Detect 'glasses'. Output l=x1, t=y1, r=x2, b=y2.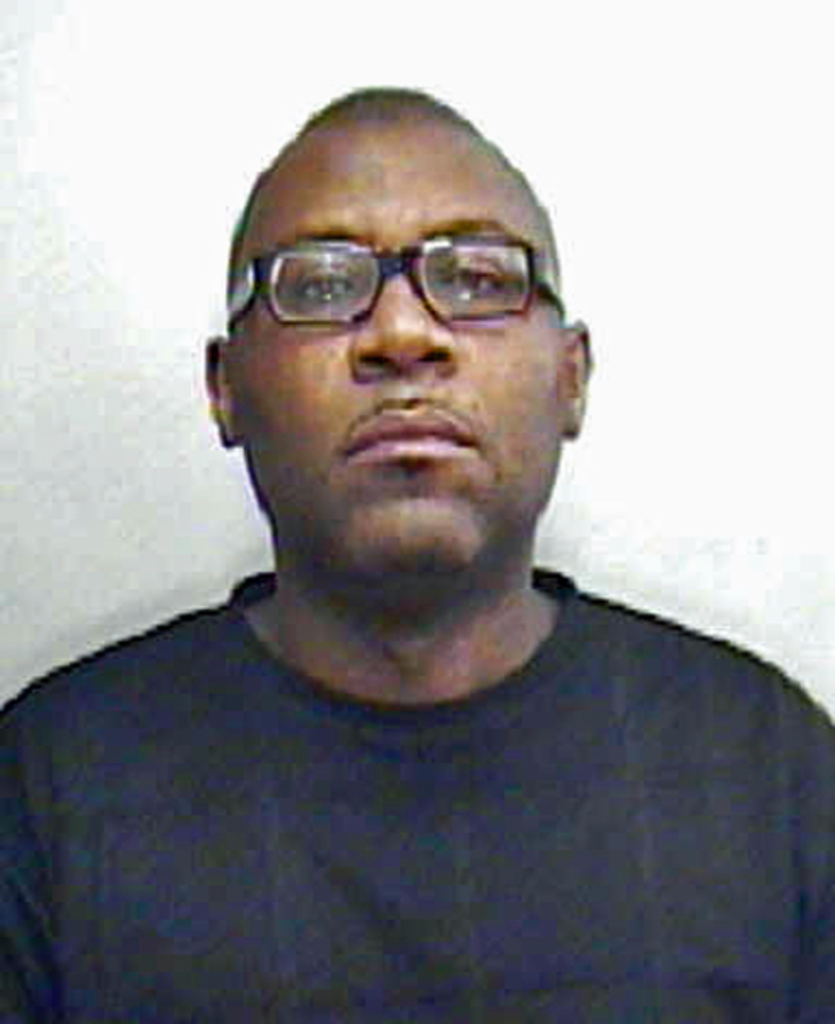
l=217, t=239, r=570, b=328.
